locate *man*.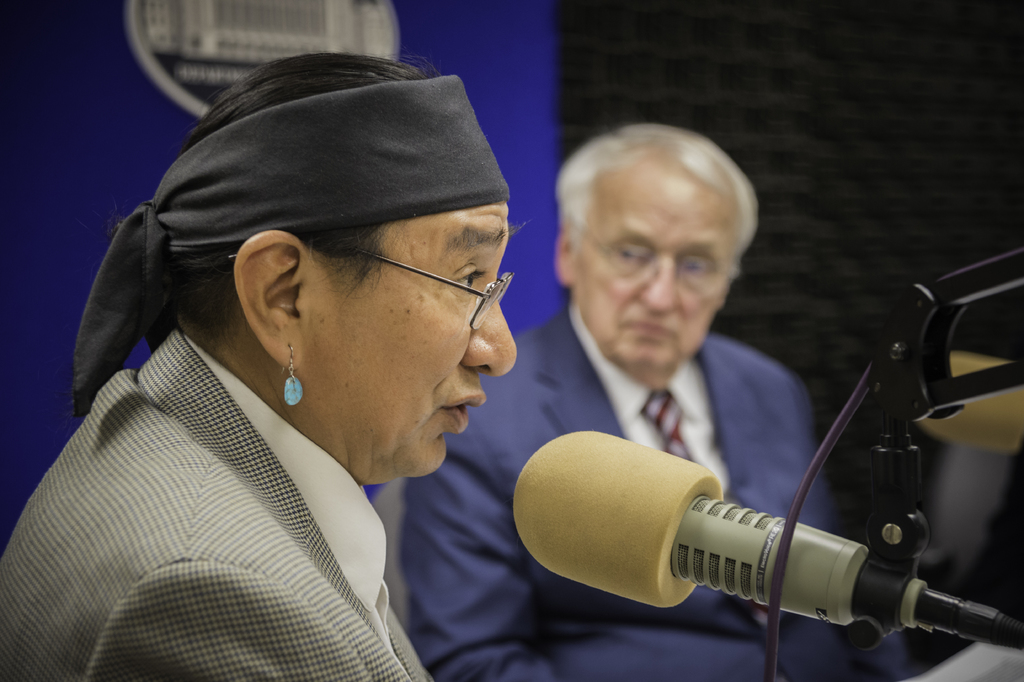
Bounding box: rect(0, 63, 520, 681).
